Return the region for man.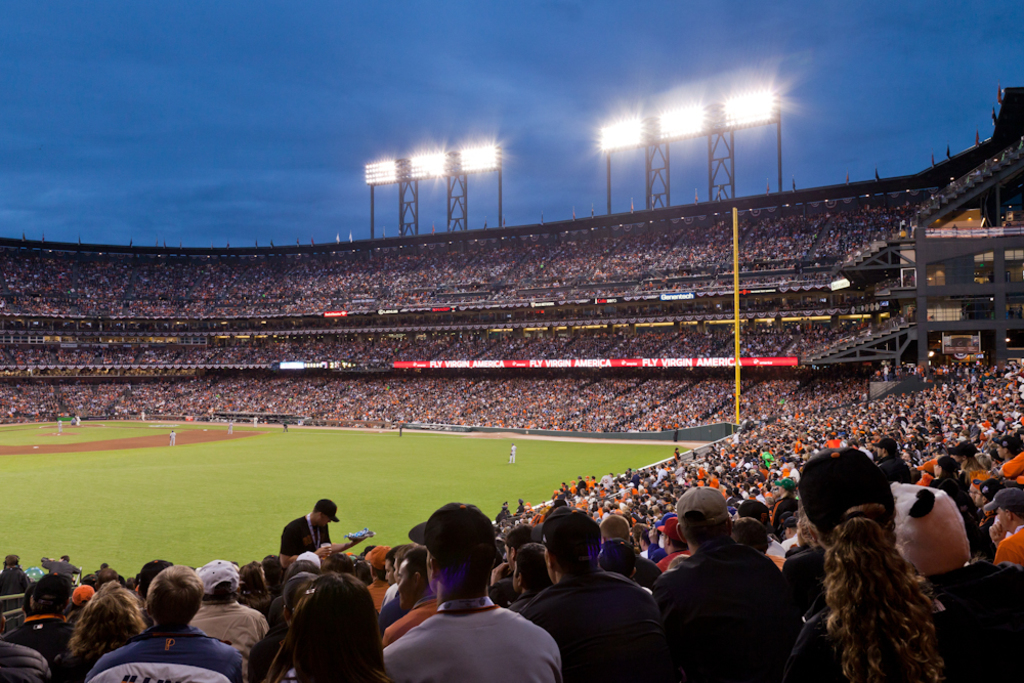
detection(569, 478, 575, 492).
